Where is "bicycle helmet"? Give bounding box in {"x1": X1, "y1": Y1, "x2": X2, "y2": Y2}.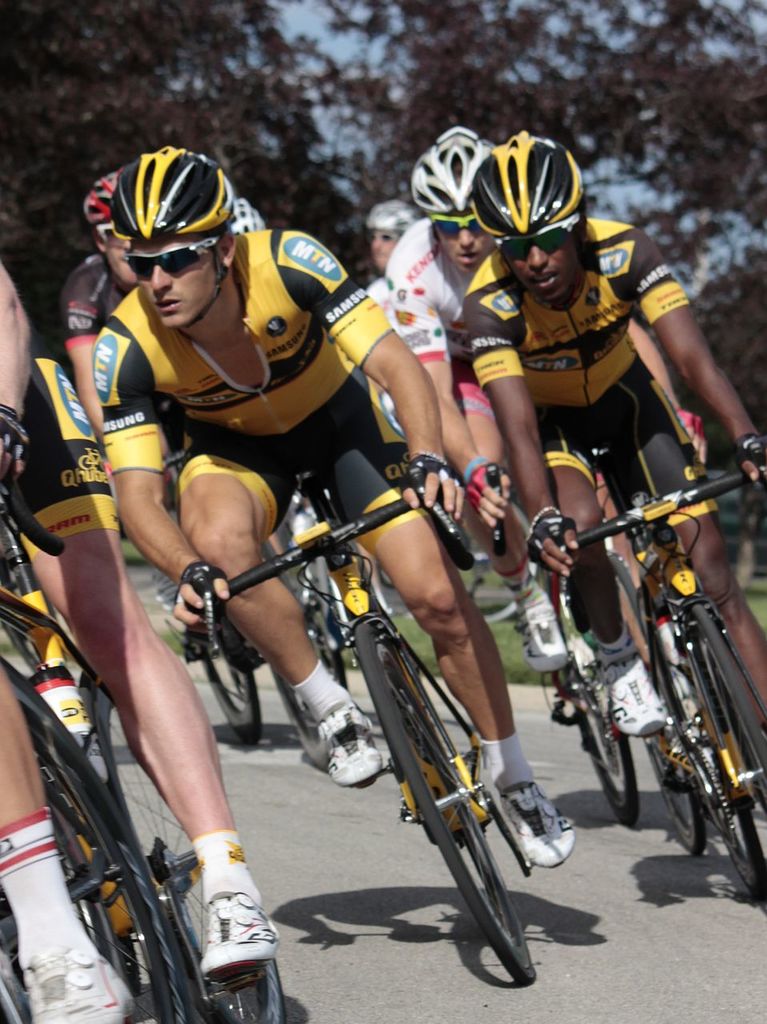
{"x1": 82, "y1": 176, "x2": 141, "y2": 292}.
